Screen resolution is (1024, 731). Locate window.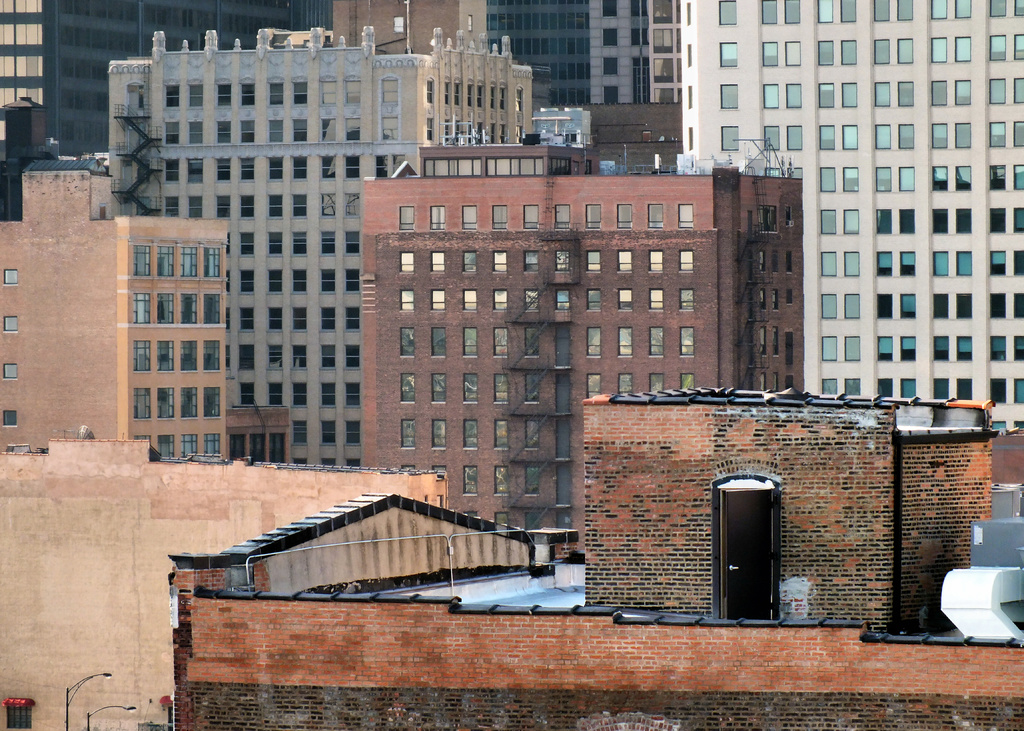
BBox(493, 466, 508, 494).
